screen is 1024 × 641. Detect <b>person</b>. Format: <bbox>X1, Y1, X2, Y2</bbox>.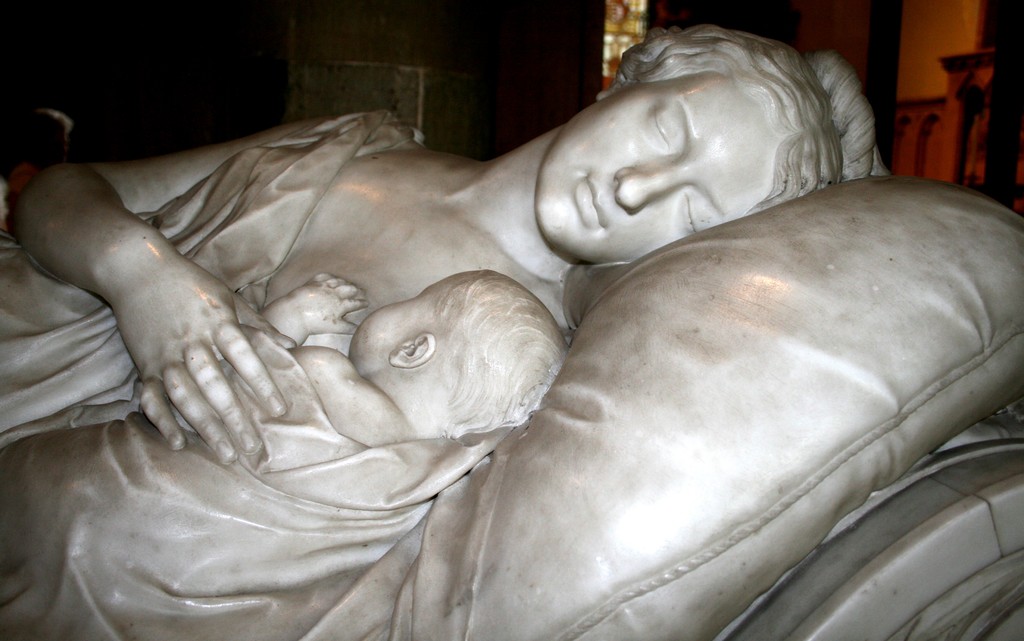
<bbox>0, 272, 568, 640</bbox>.
